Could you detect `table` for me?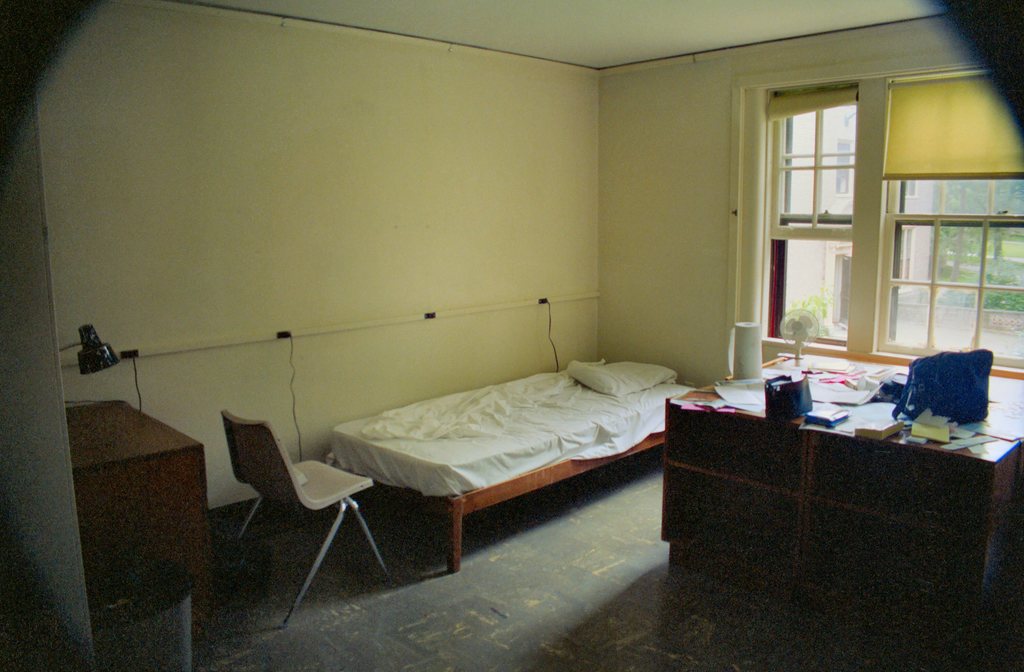
Detection result: box=[61, 397, 202, 671].
